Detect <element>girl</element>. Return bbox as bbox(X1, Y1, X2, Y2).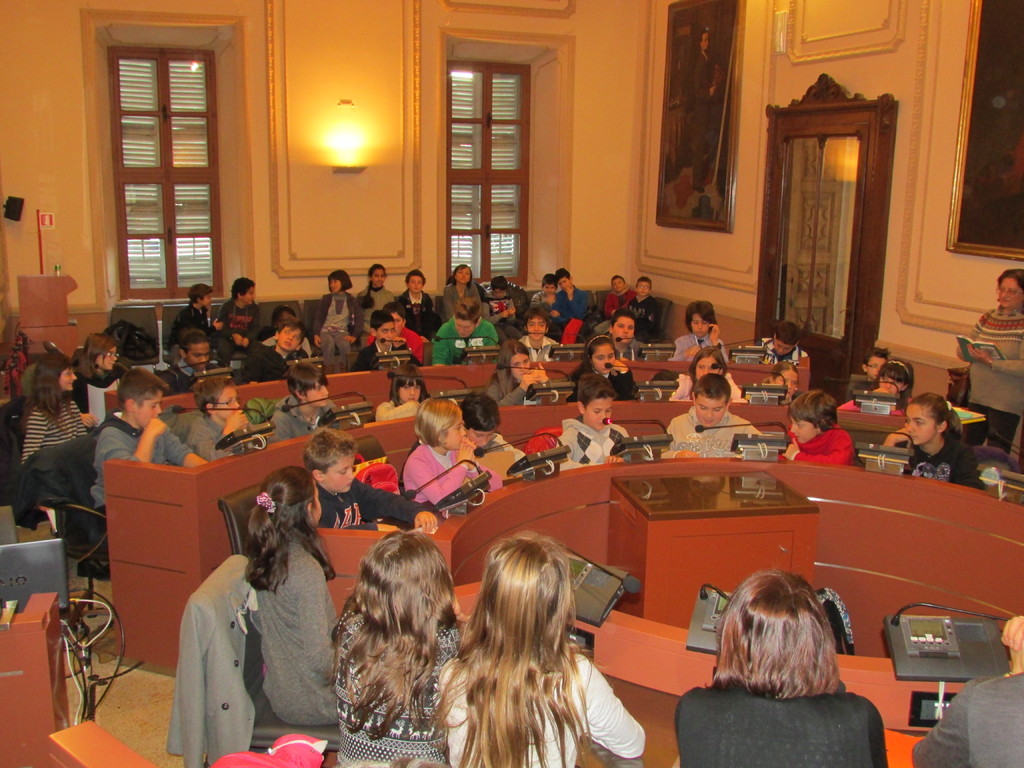
bbox(236, 463, 341, 722).
